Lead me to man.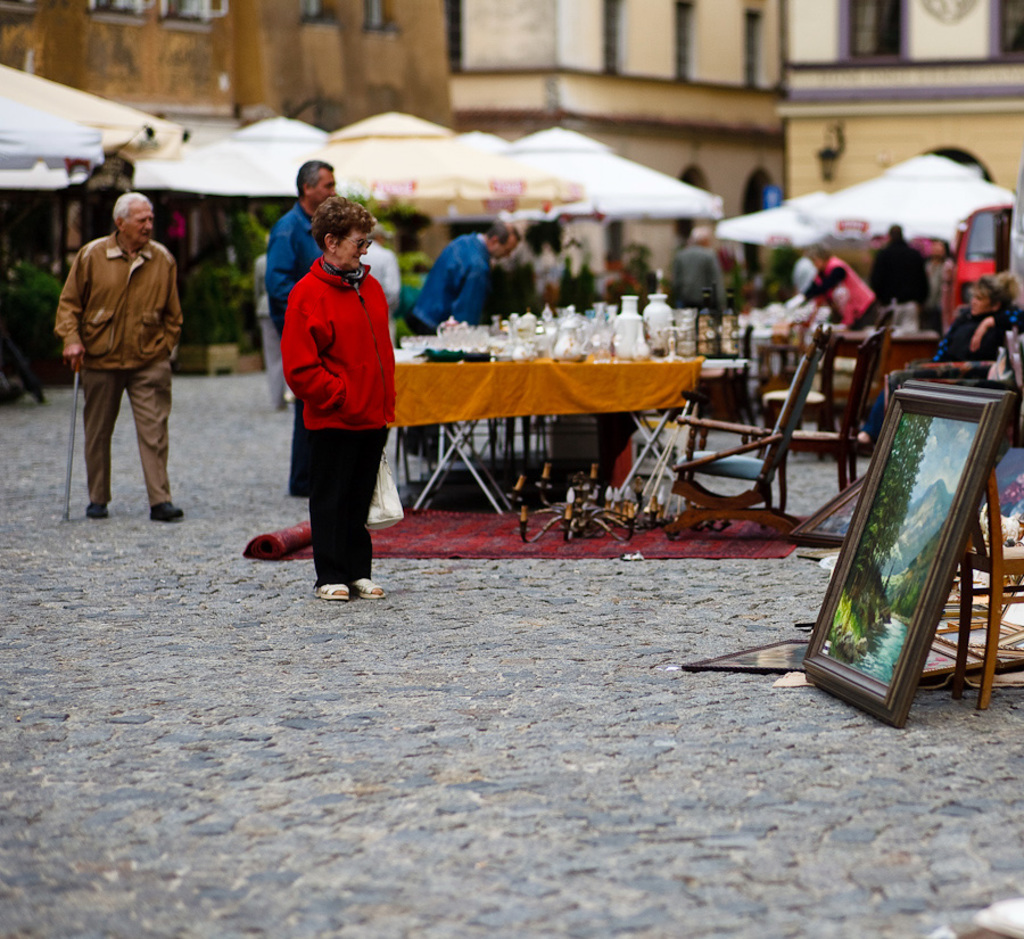
Lead to left=48, top=206, right=196, bottom=538.
